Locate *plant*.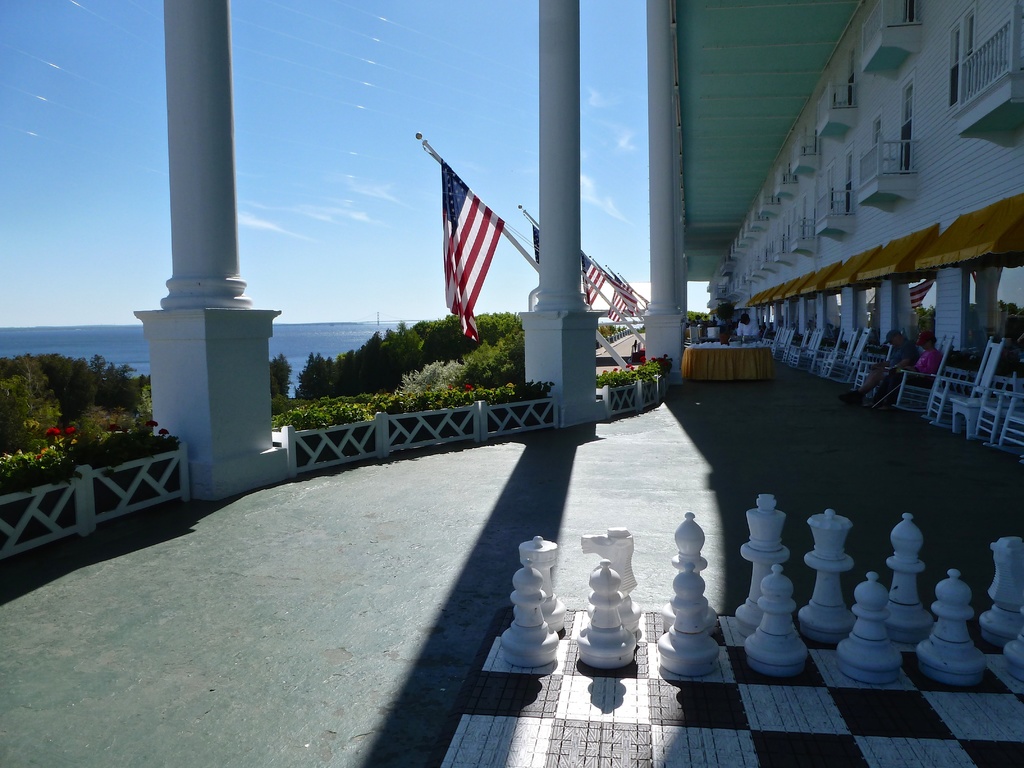
Bounding box: locate(409, 391, 449, 435).
